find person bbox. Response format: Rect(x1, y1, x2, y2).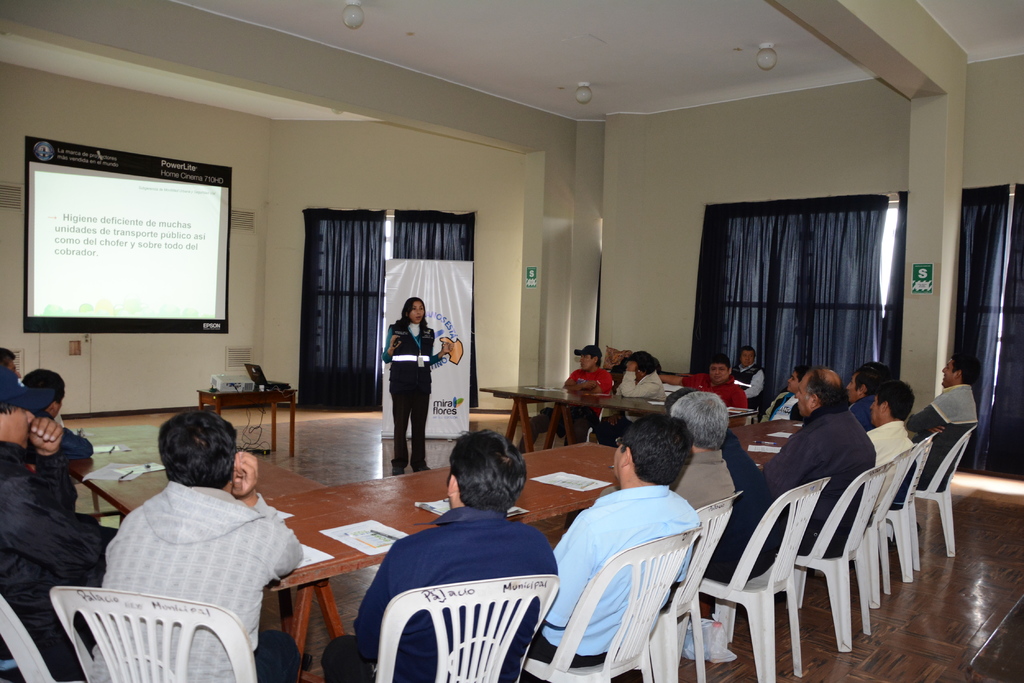
Rect(584, 348, 672, 445).
